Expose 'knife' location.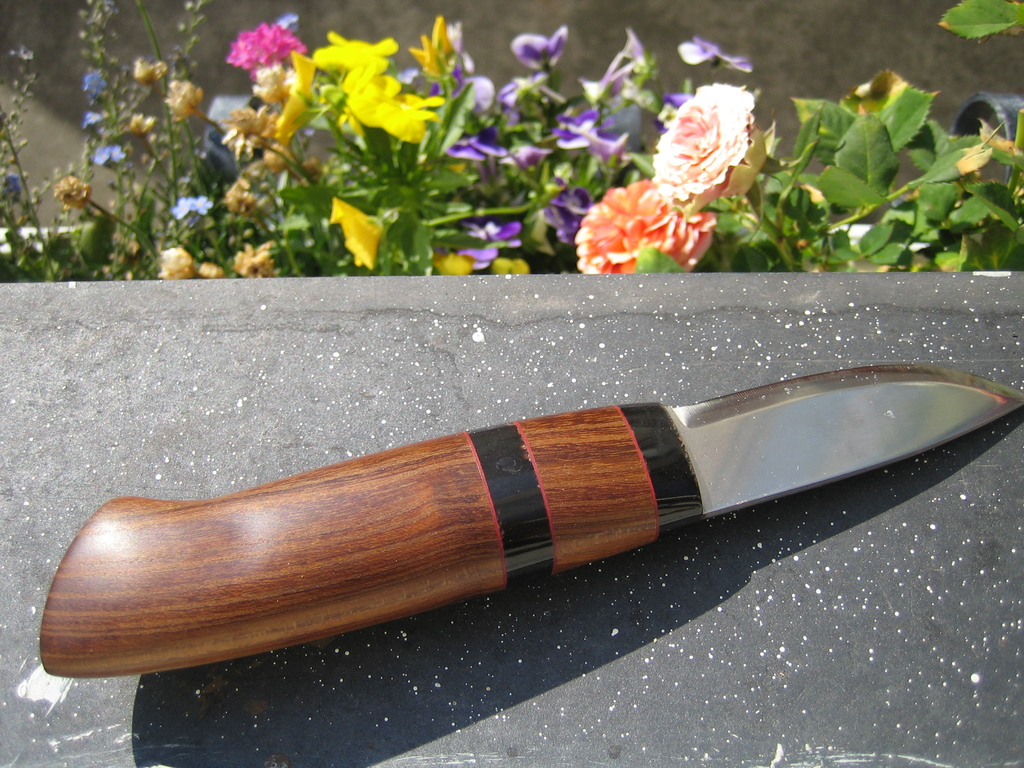
Exposed at x1=35, y1=360, x2=1023, y2=672.
